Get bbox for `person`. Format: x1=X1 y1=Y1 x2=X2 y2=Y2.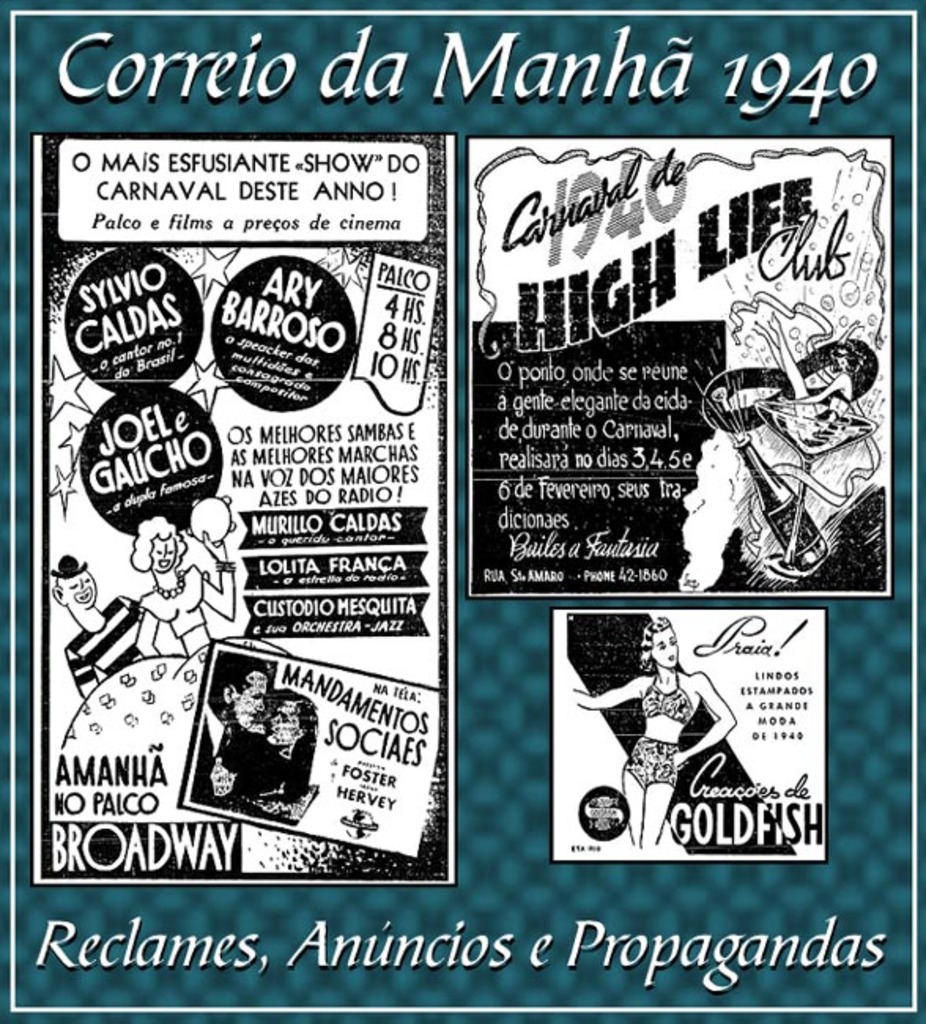
x1=562 y1=611 x2=739 y2=851.
